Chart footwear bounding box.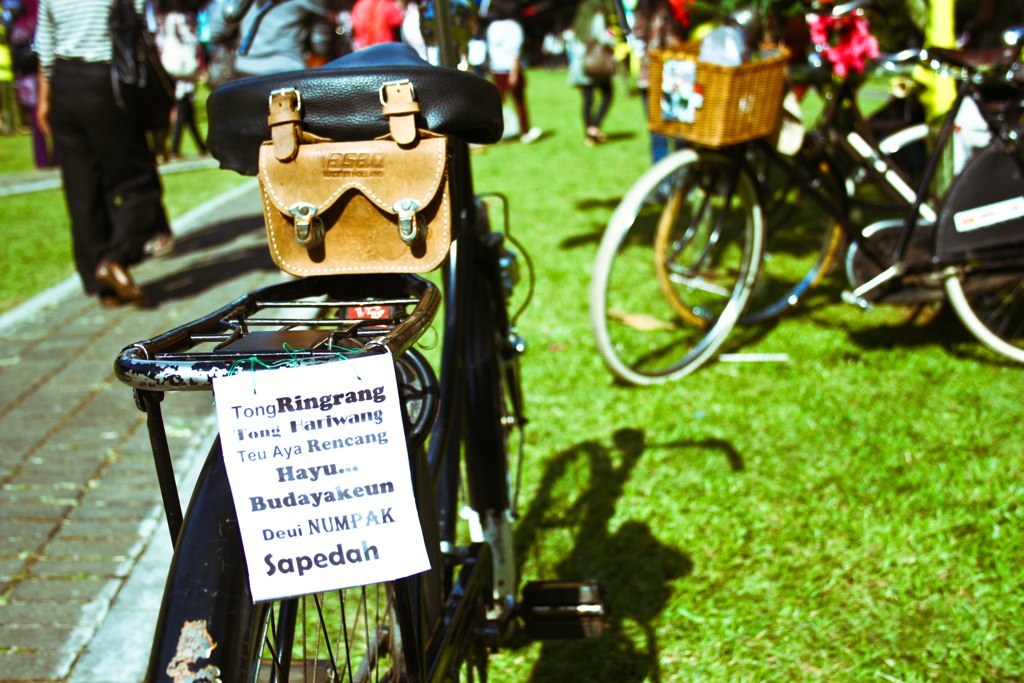
Charted: box=[518, 123, 543, 144].
